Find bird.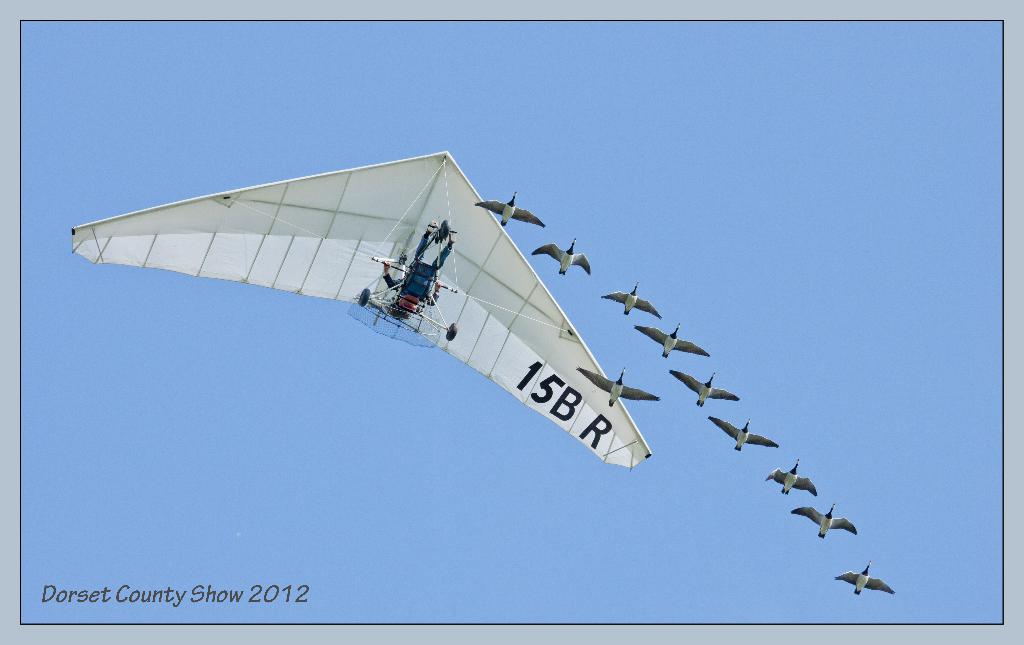
bbox=[635, 318, 703, 364].
